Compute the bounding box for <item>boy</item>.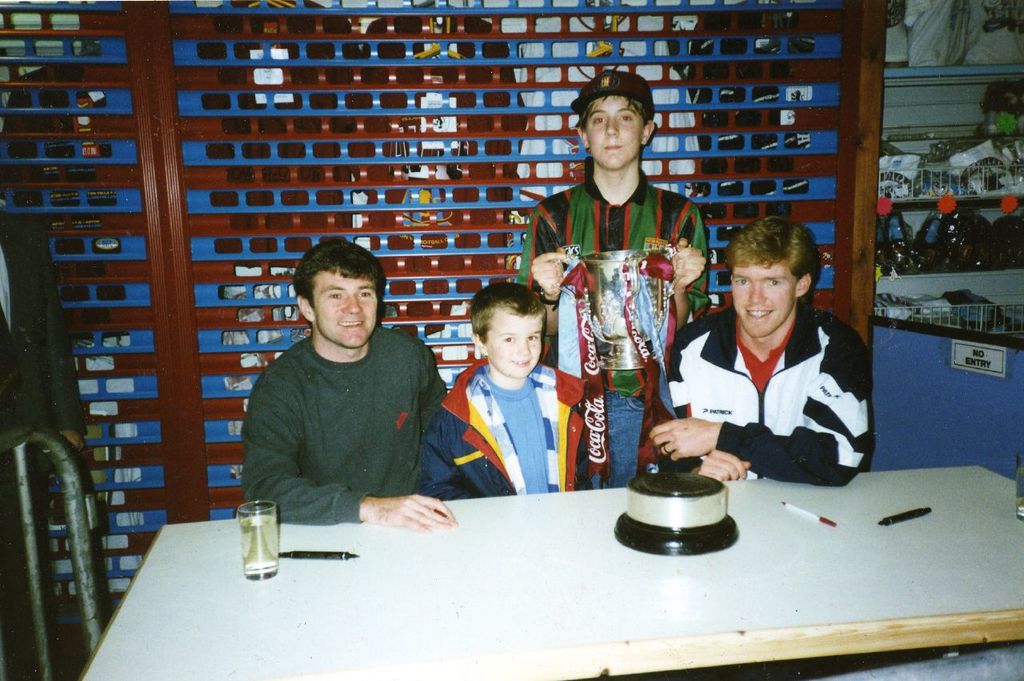
bbox=(418, 281, 587, 500).
